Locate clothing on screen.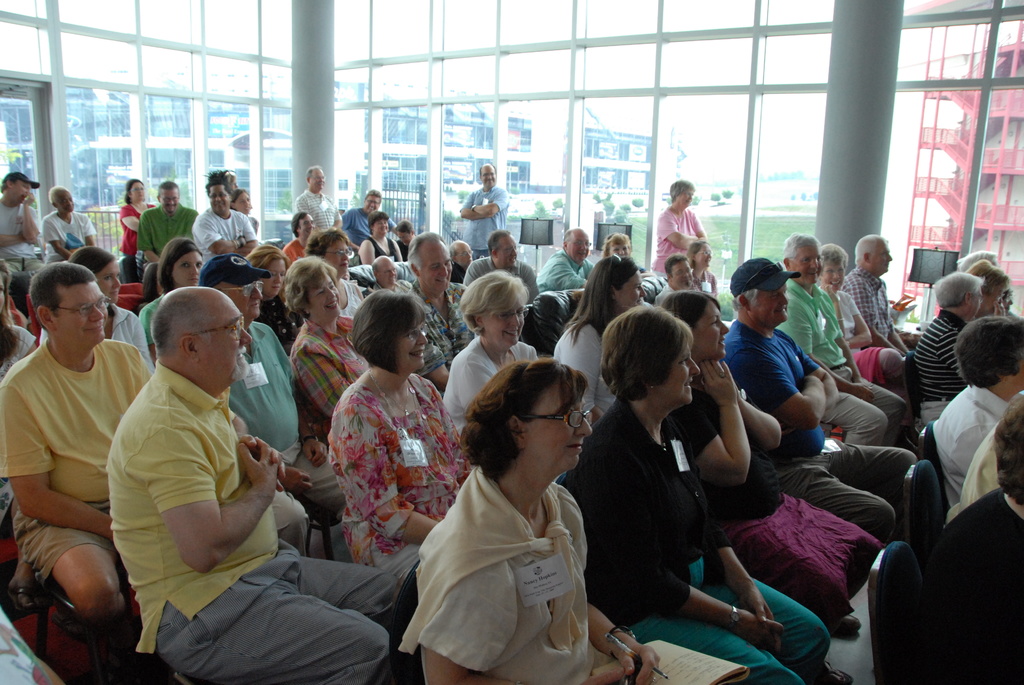
On screen at 584,406,831,684.
